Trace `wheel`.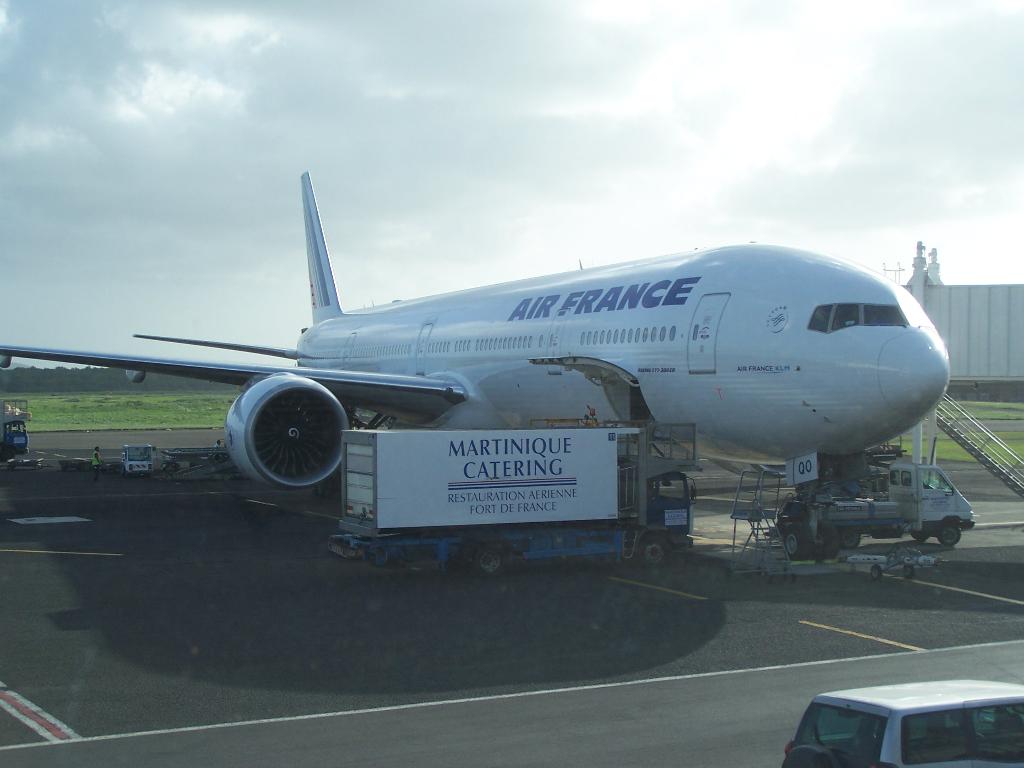
Traced to bbox=(122, 467, 124, 474).
